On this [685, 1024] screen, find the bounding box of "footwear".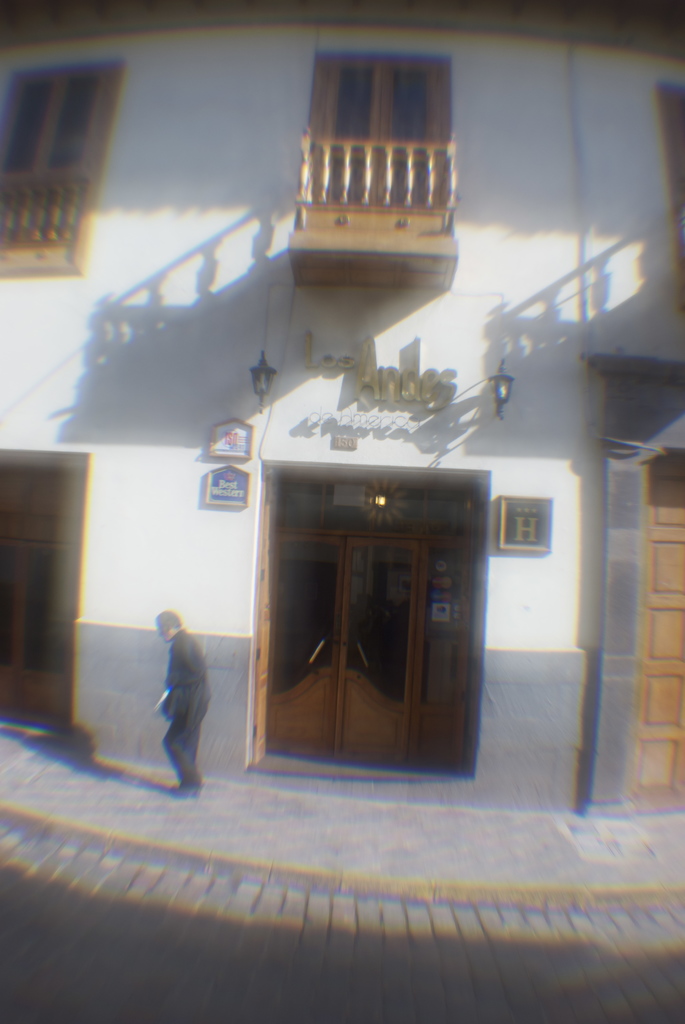
Bounding box: 176,784,197,797.
